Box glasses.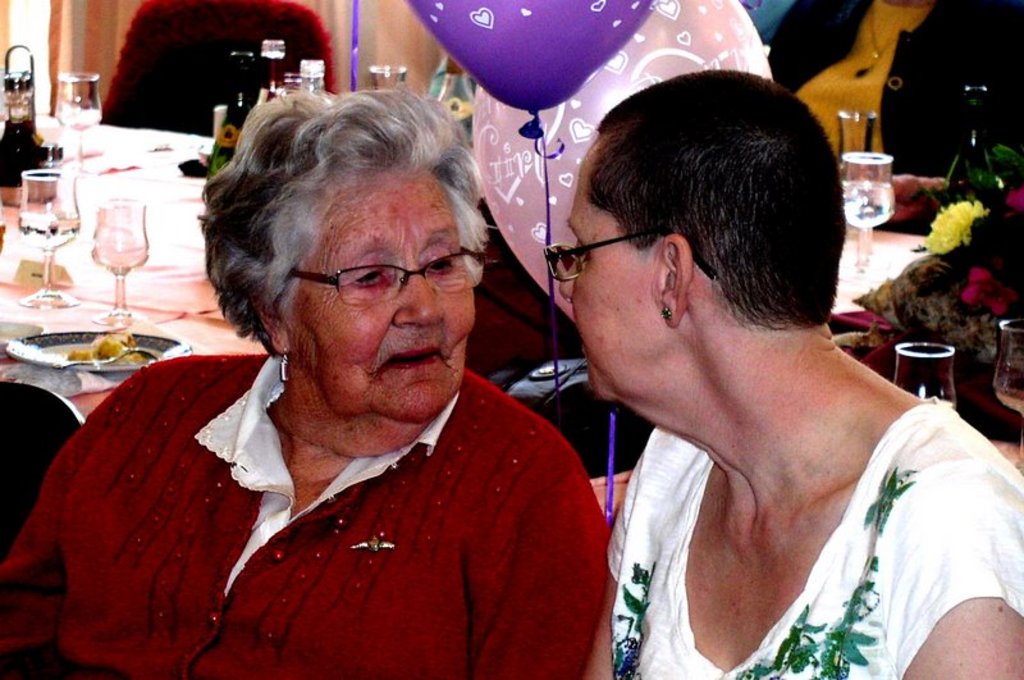
[543, 225, 719, 283].
